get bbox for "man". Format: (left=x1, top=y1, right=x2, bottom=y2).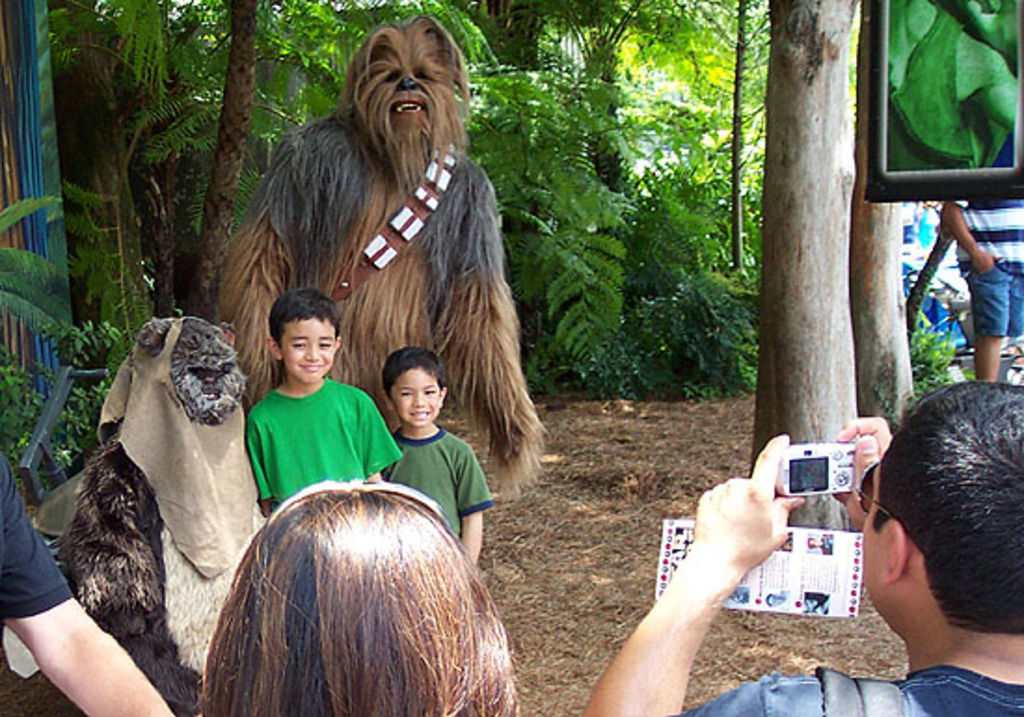
(left=585, top=384, right=1022, bottom=715).
